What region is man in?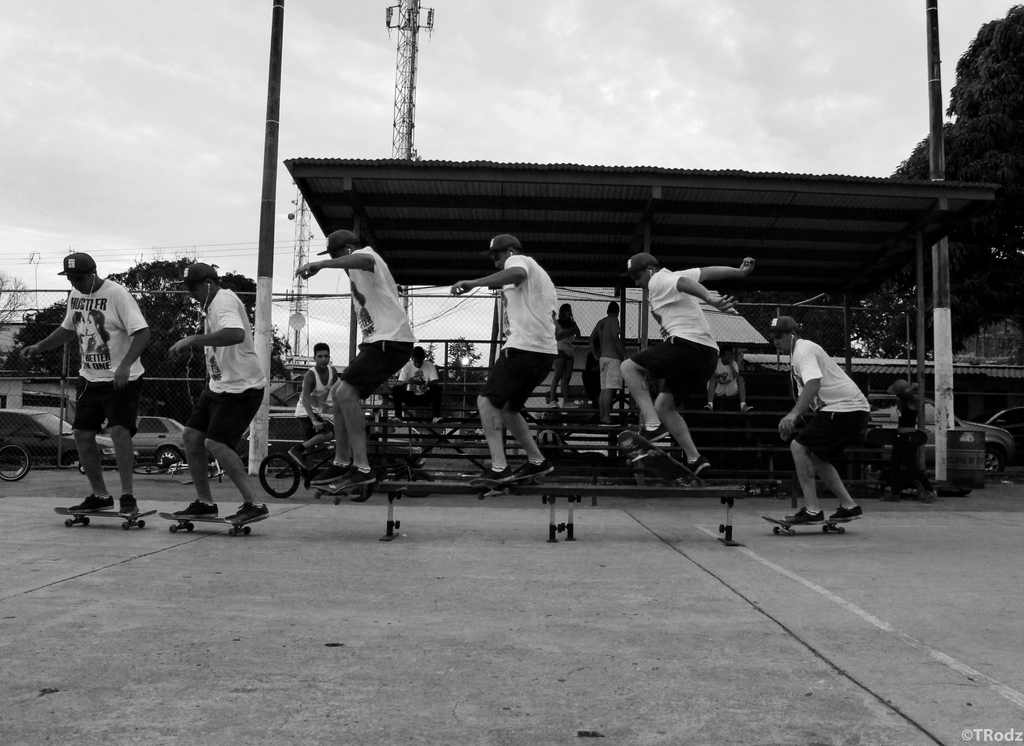
449/234/561/486.
